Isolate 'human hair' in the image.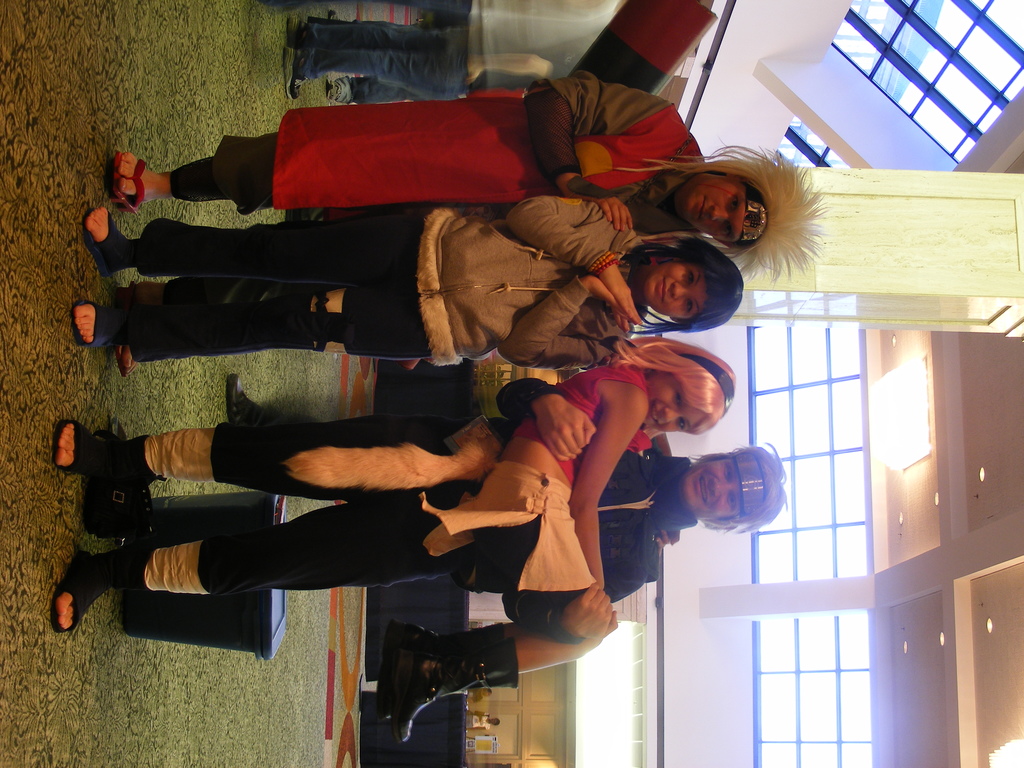
Isolated region: box(609, 342, 737, 438).
